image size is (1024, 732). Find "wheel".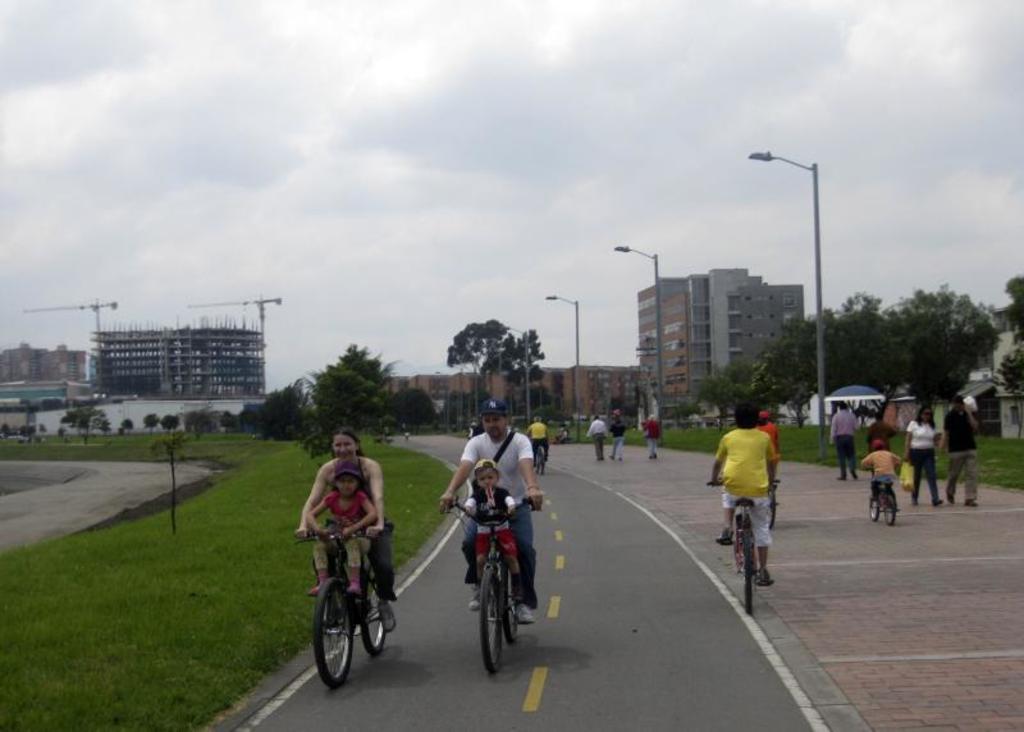
[left=499, top=548, right=532, bottom=653].
